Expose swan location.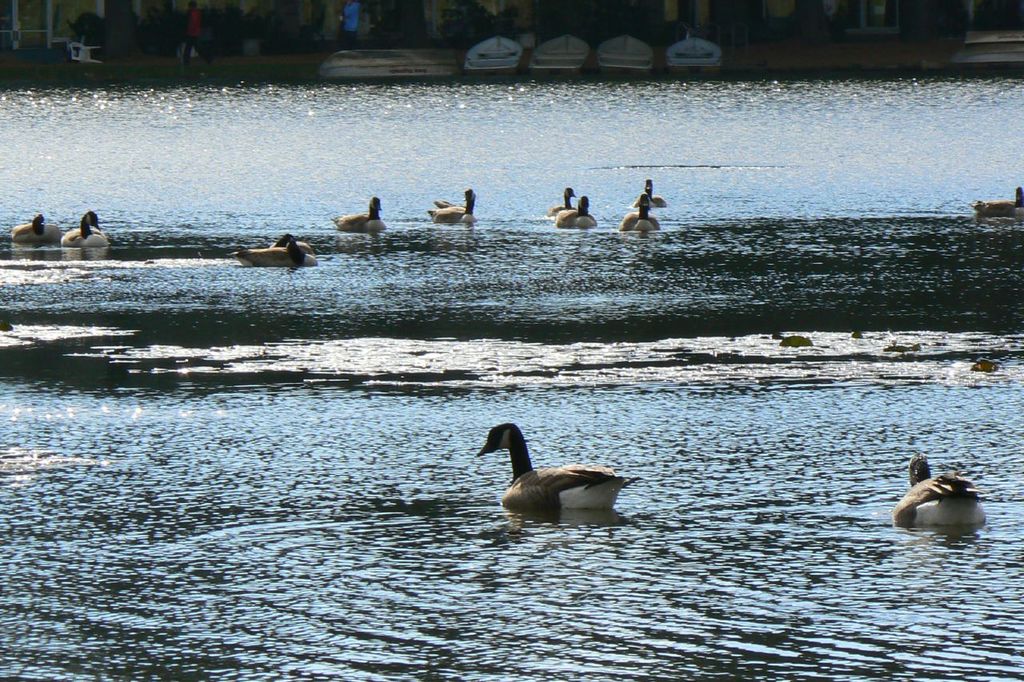
Exposed at x1=421, y1=184, x2=478, y2=222.
